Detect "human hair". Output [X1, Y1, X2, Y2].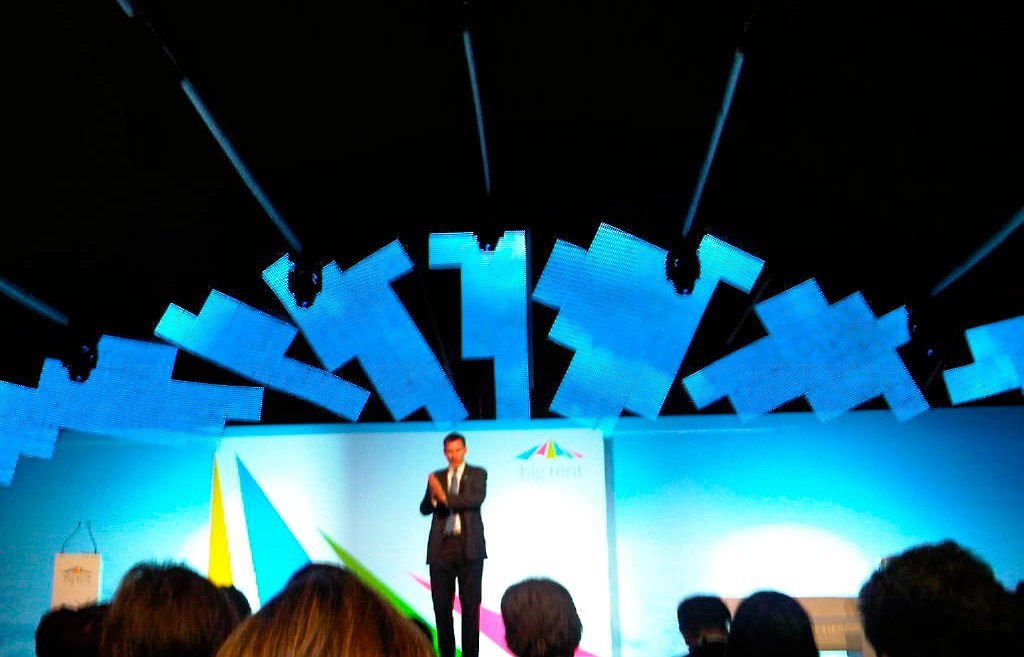
[684, 637, 734, 656].
